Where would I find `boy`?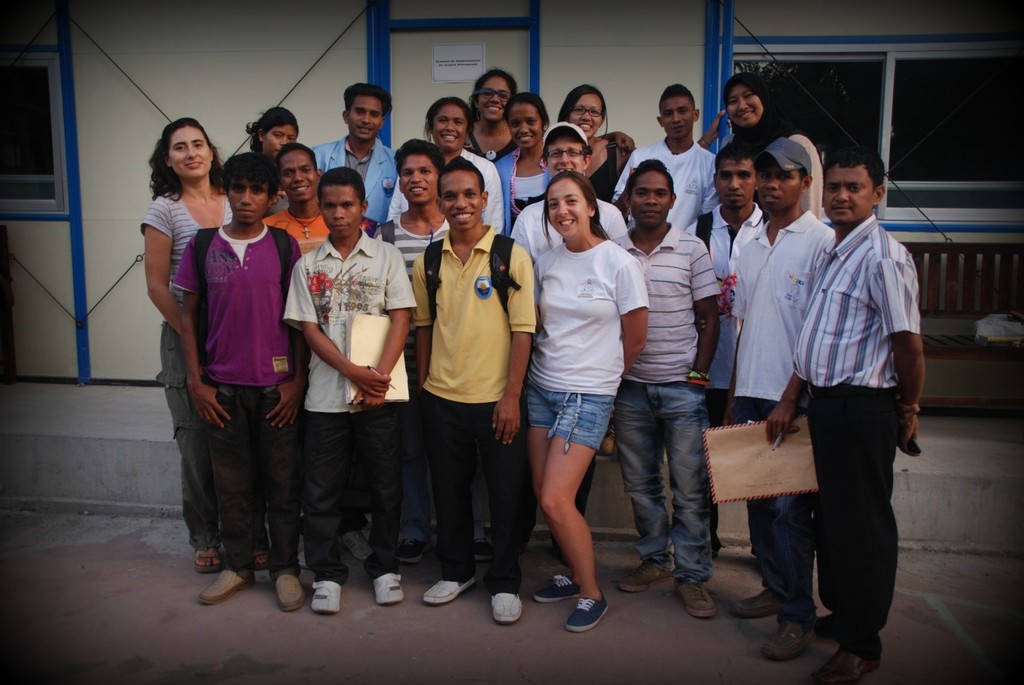
At detection(368, 138, 494, 562).
